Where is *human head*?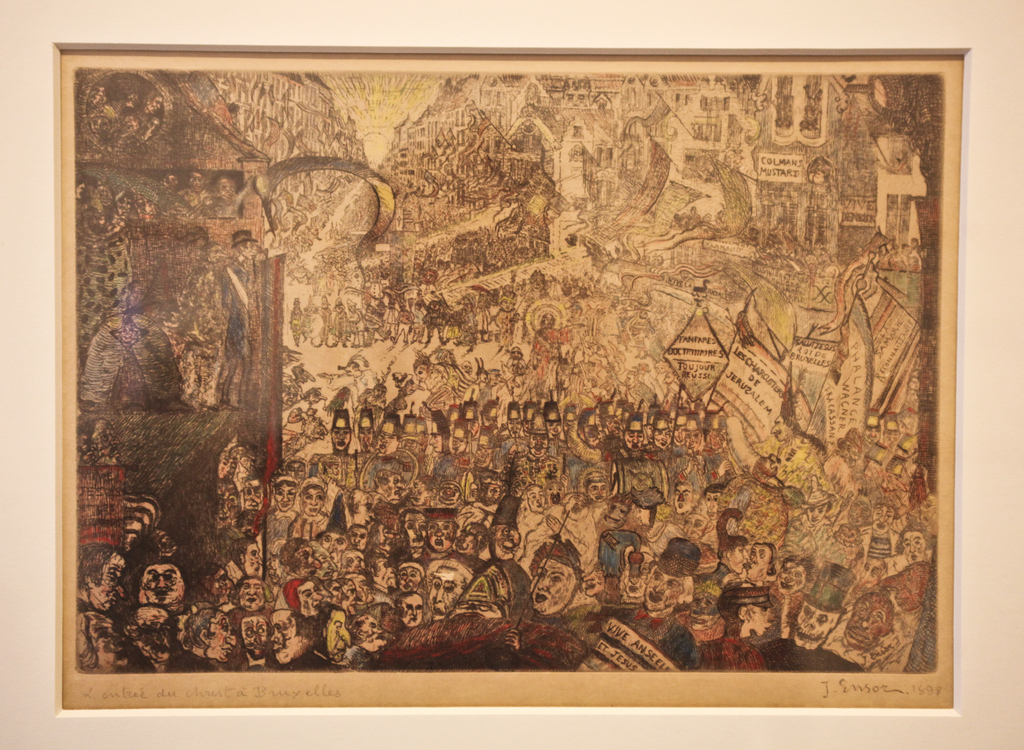
bbox=(269, 610, 309, 666).
